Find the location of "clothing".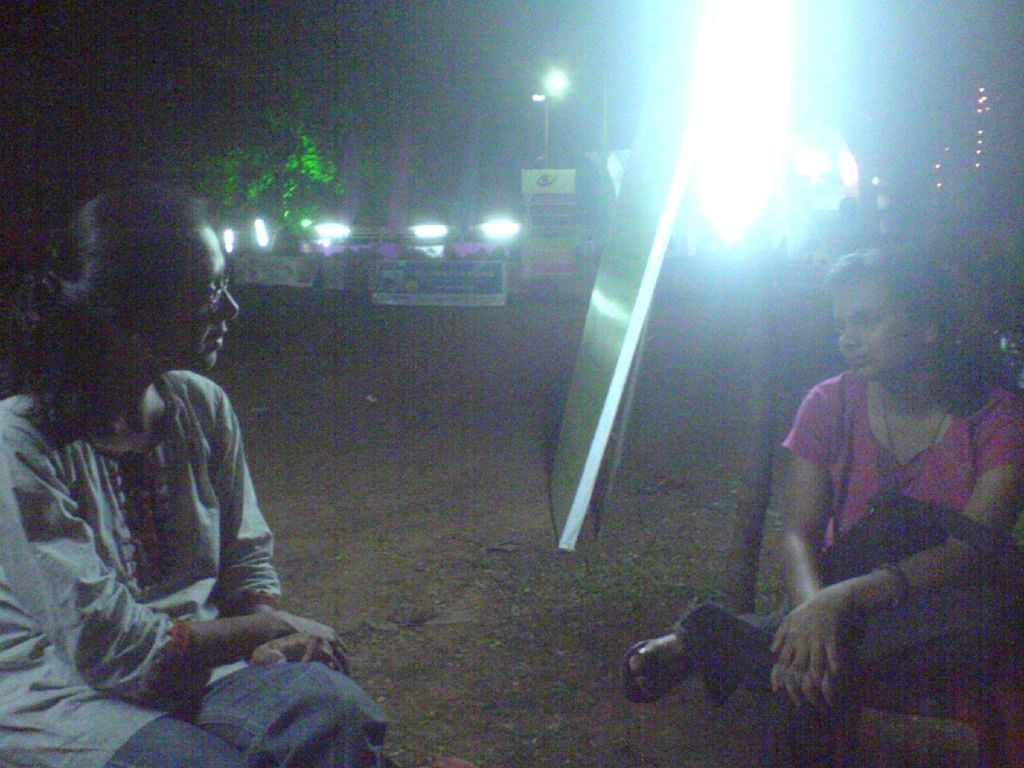
Location: (left=676, top=498, right=1023, bottom=767).
